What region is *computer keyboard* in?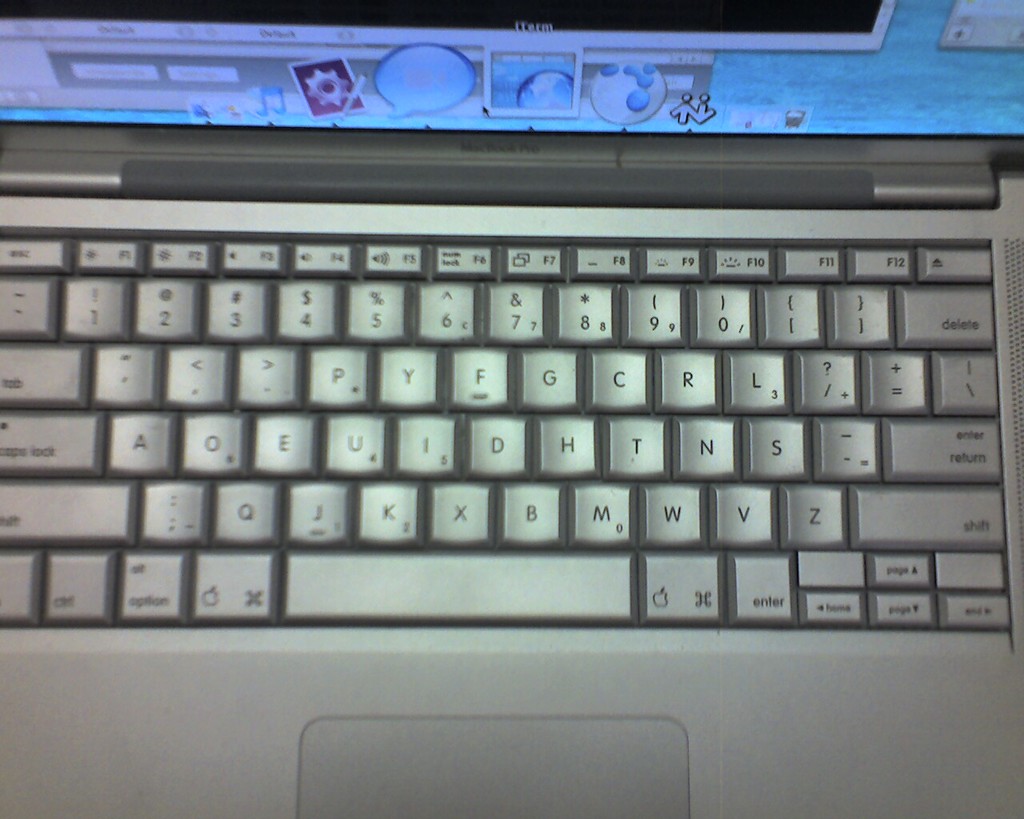
{"left": 0, "top": 238, "right": 1014, "bottom": 636}.
